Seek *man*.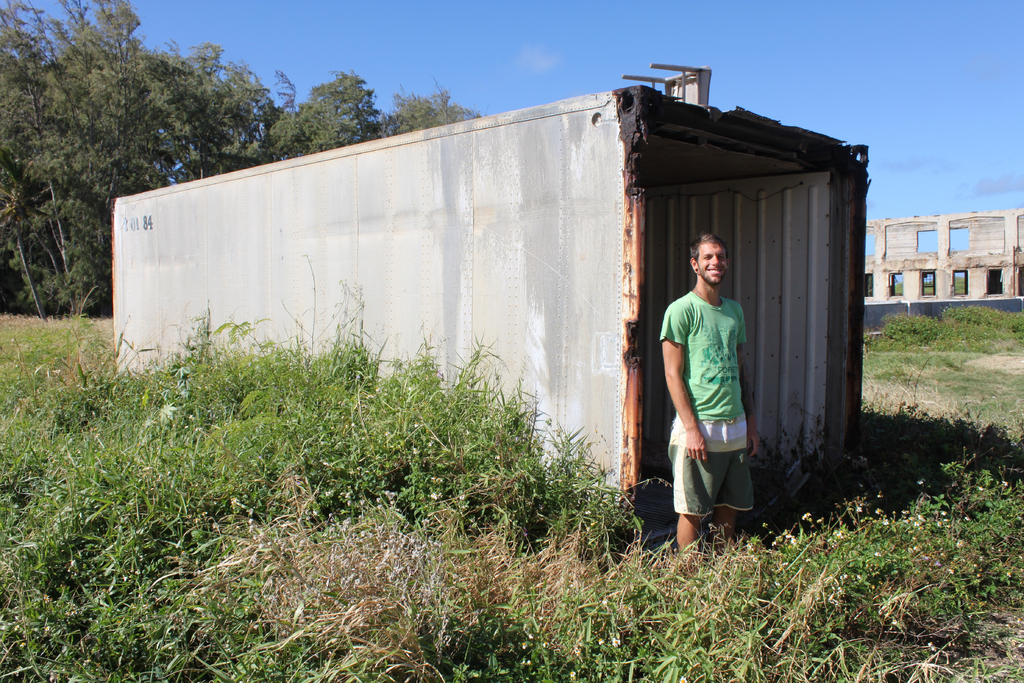
{"x1": 654, "y1": 235, "x2": 756, "y2": 561}.
